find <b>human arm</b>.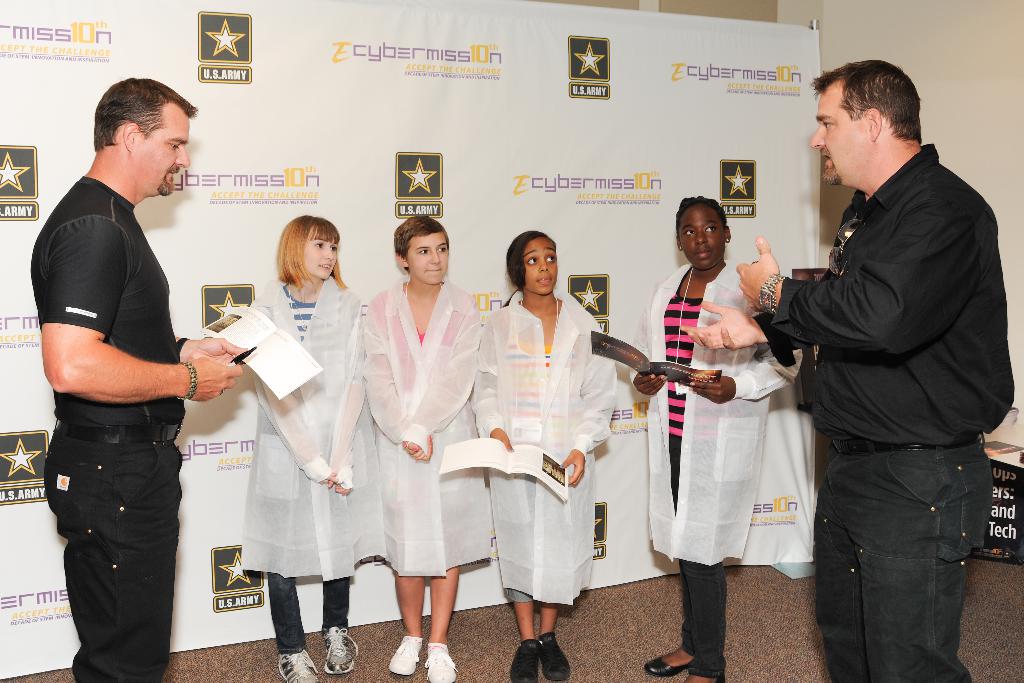
rect(466, 313, 518, 464).
